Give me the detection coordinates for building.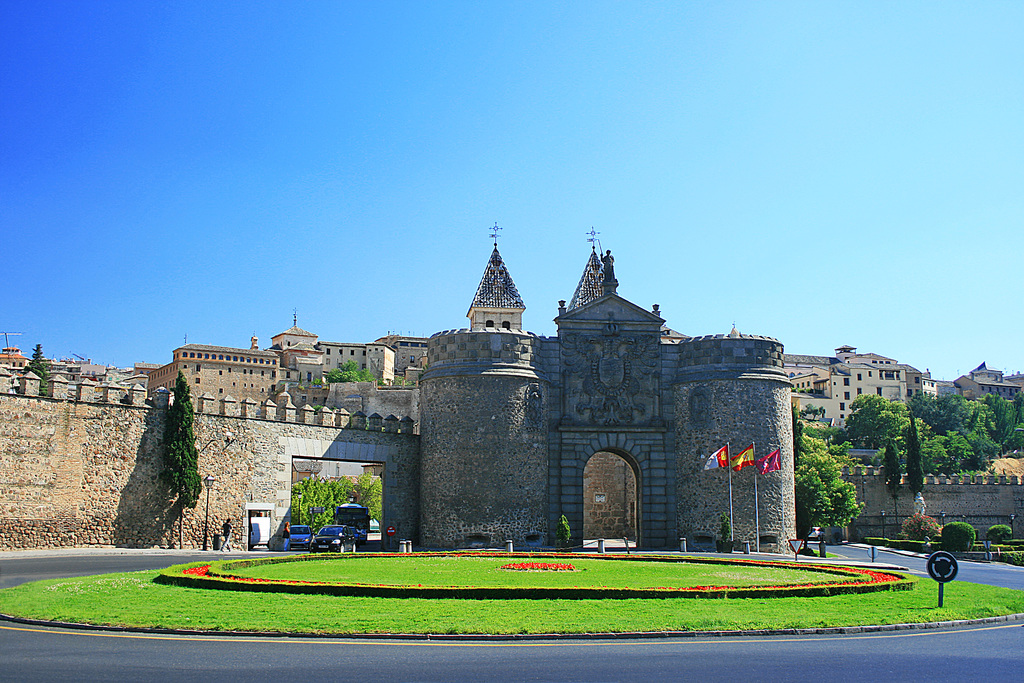
(375,336,430,374).
